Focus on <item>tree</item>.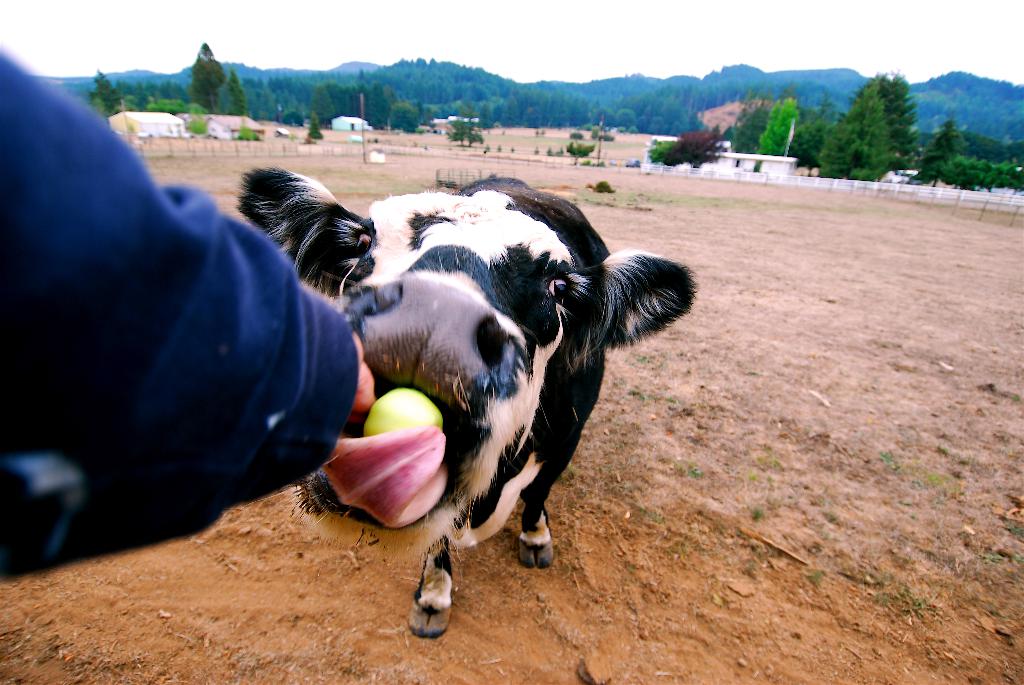
Focused at select_region(664, 127, 719, 161).
